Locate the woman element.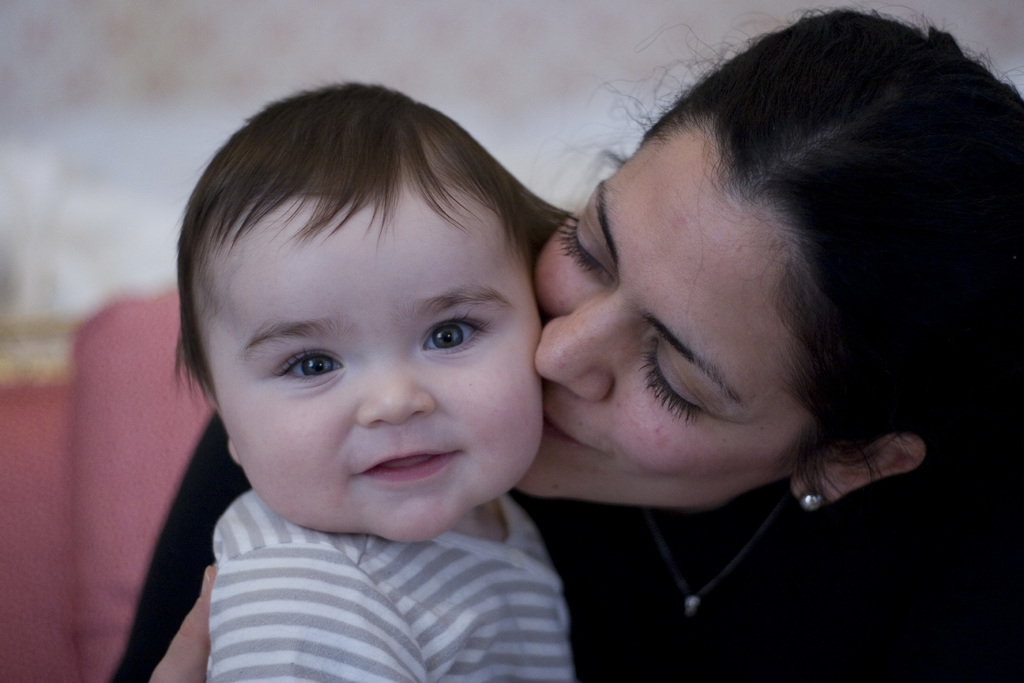
Element bbox: [112,0,1016,682].
